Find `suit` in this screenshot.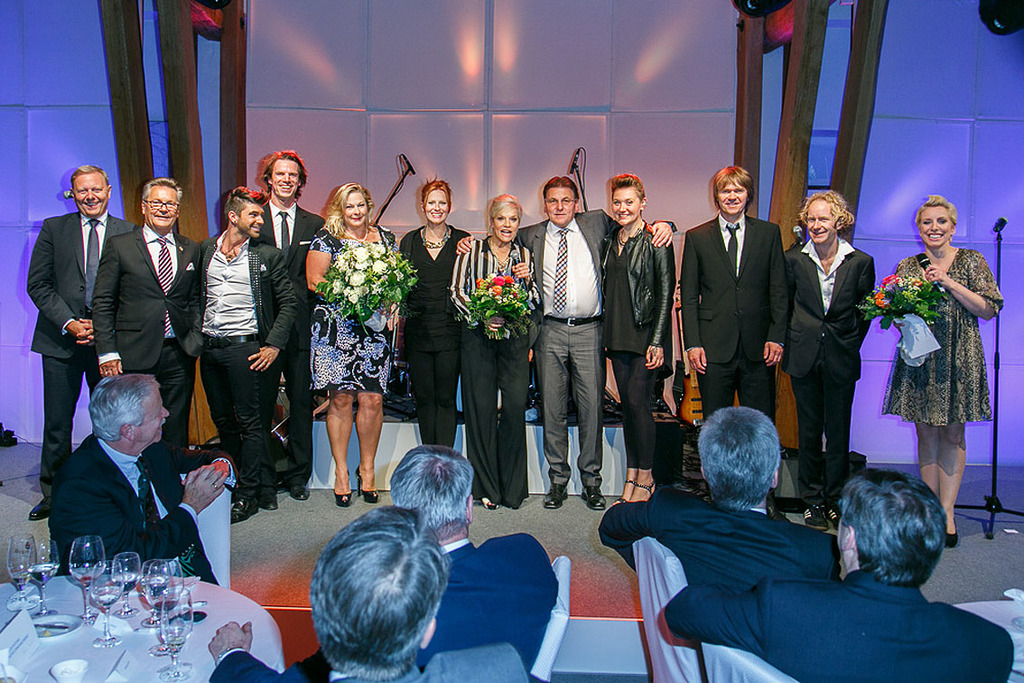
The bounding box for `suit` is 508 210 677 483.
